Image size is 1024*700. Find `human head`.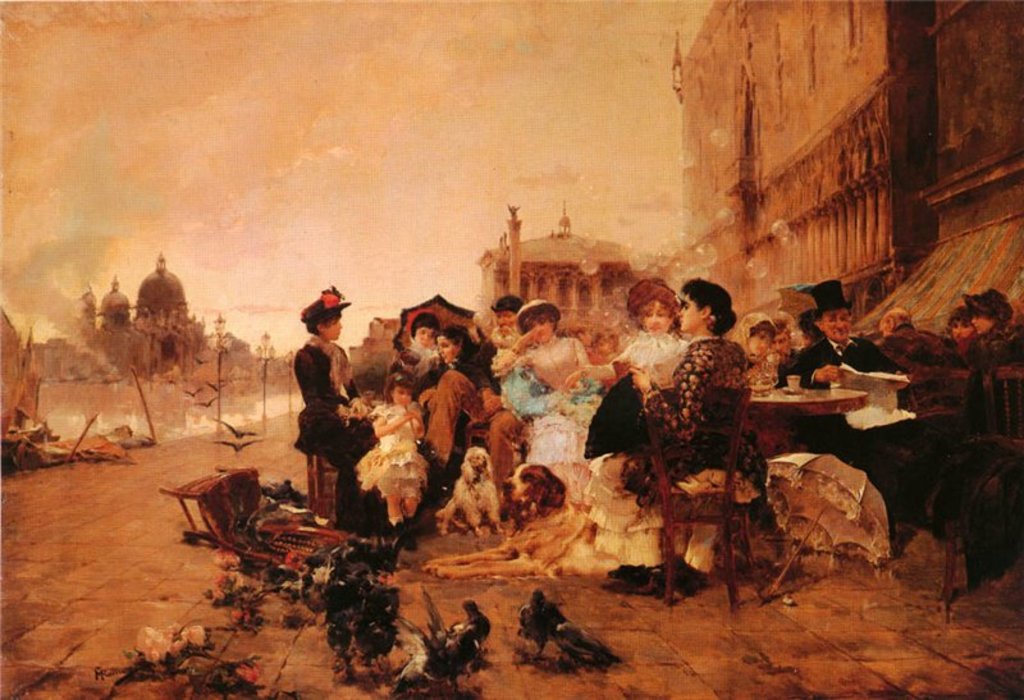
locate(969, 285, 1005, 333).
